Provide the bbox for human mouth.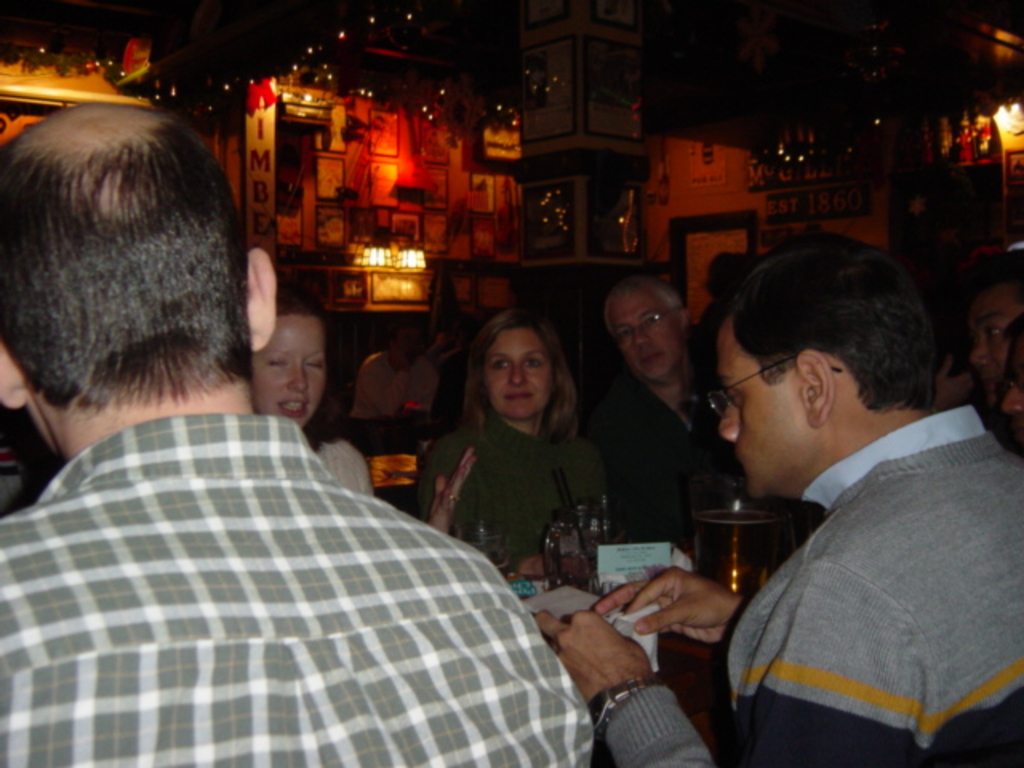
(x1=637, y1=350, x2=664, y2=365).
